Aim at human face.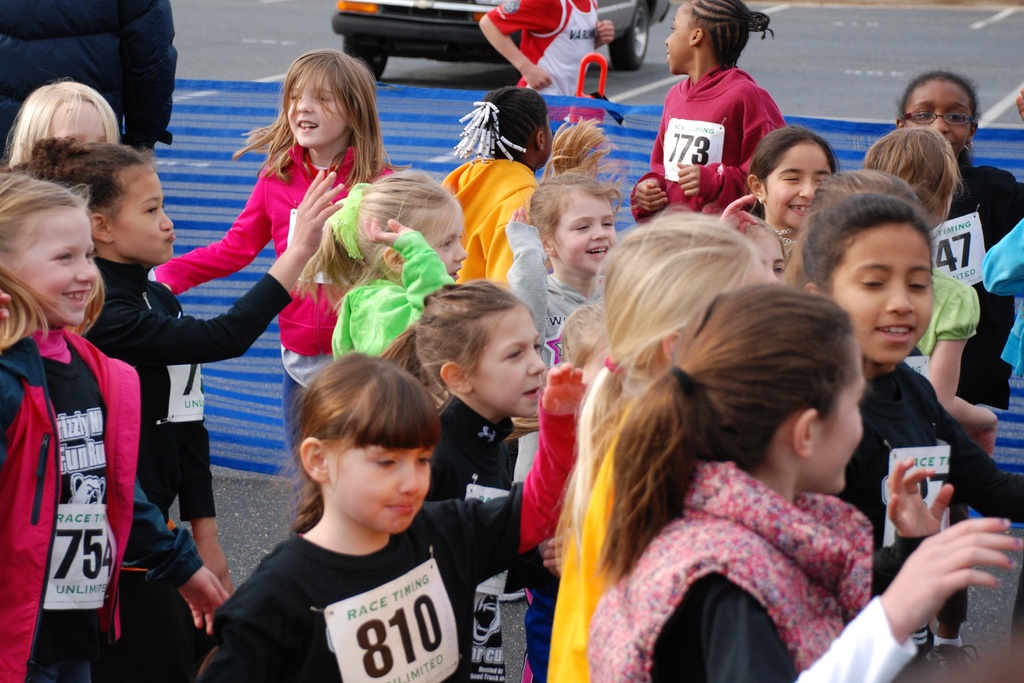
Aimed at <region>321, 434, 434, 530</region>.
